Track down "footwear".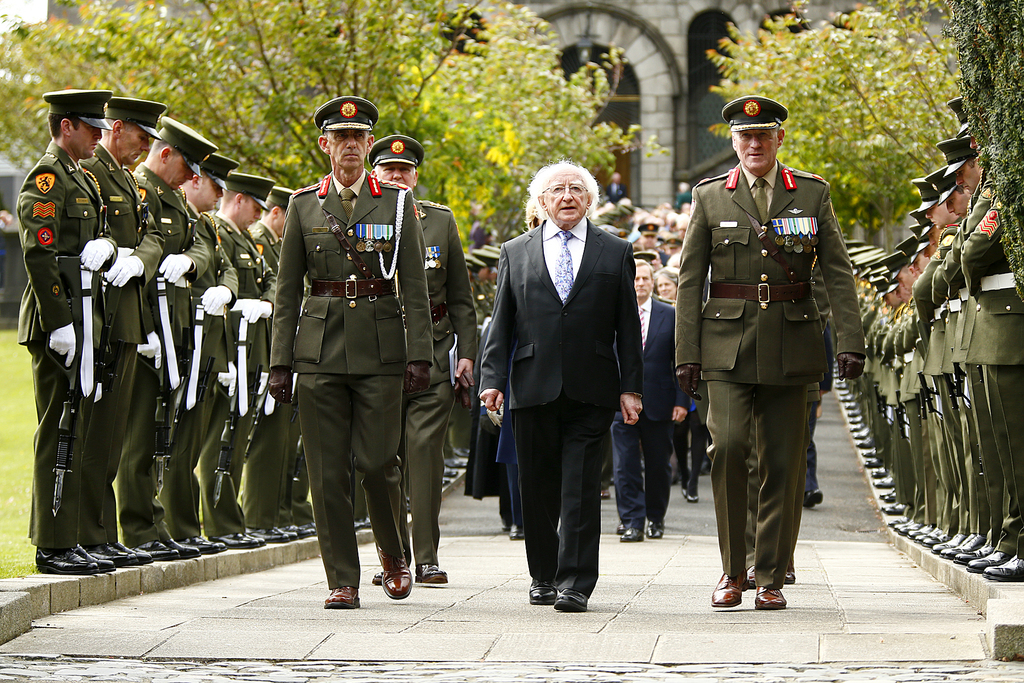
Tracked to [left=966, top=549, right=1012, bottom=573].
